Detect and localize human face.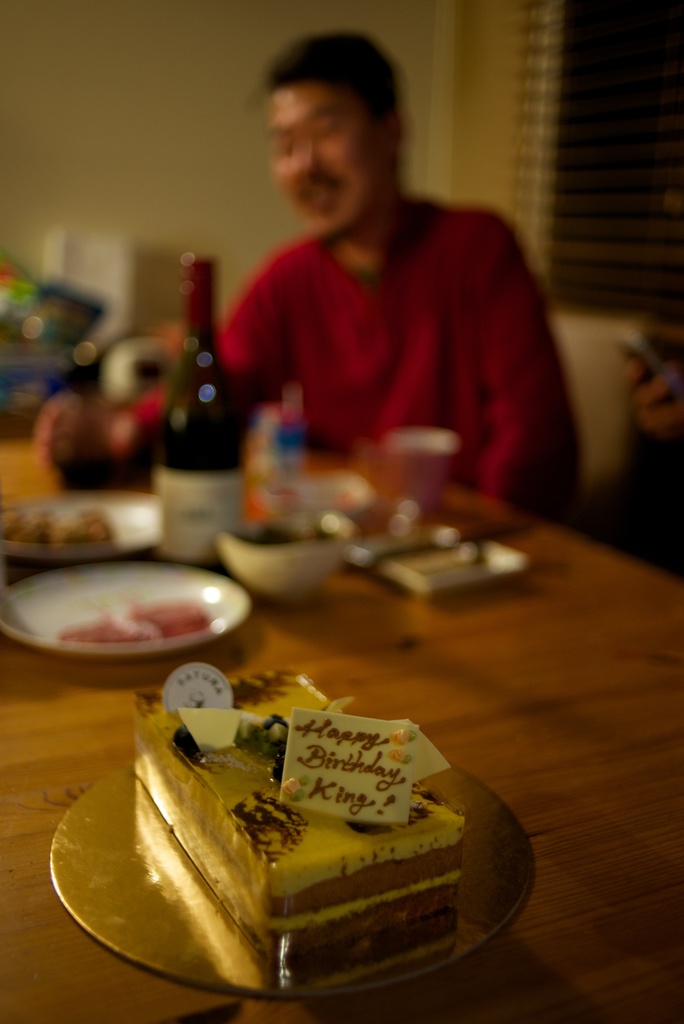
Localized at <box>270,90,384,245</box>.
